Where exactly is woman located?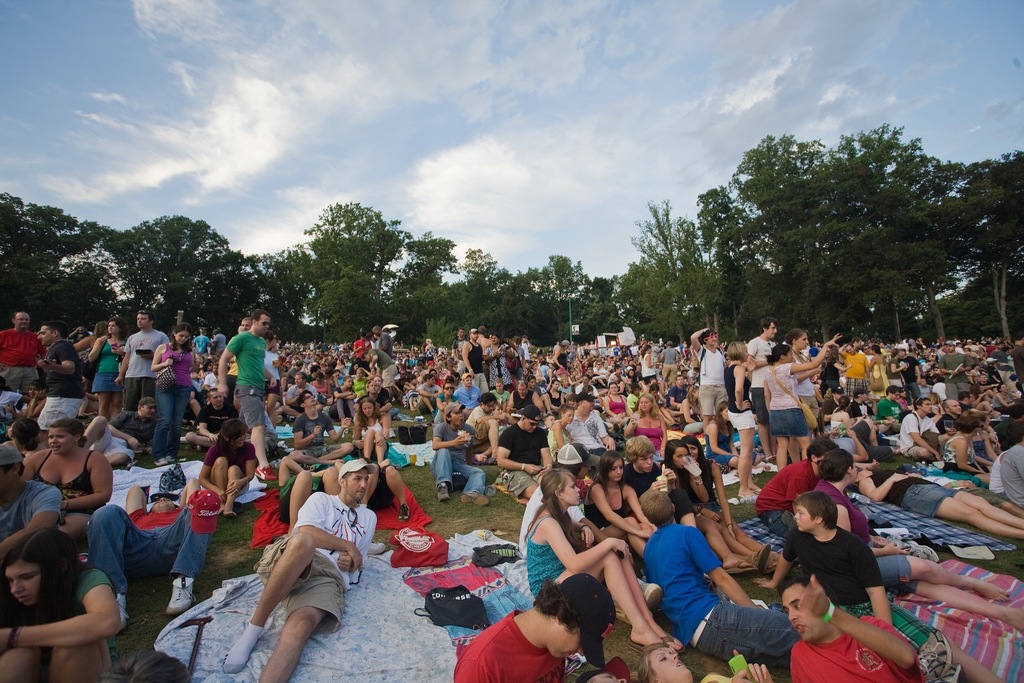
Its bounding box is {"x1": 511, "y1": 334, "x2": 530, "y2": 381}.
